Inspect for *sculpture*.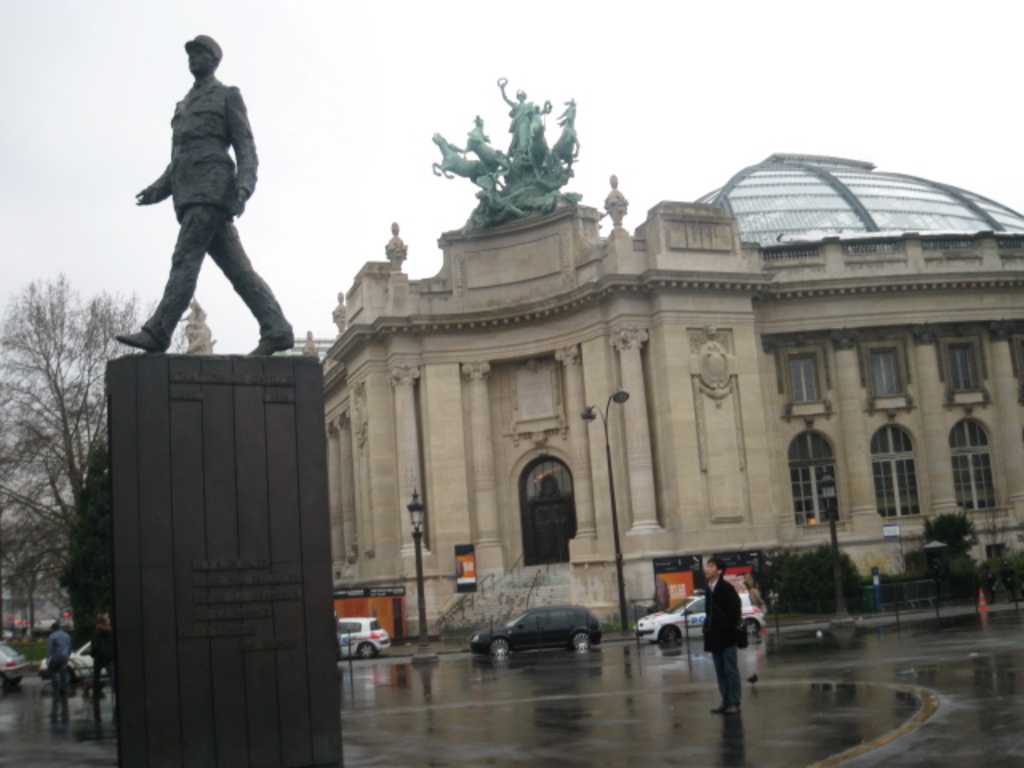
Inspection: (533, 106, 554, 163).
